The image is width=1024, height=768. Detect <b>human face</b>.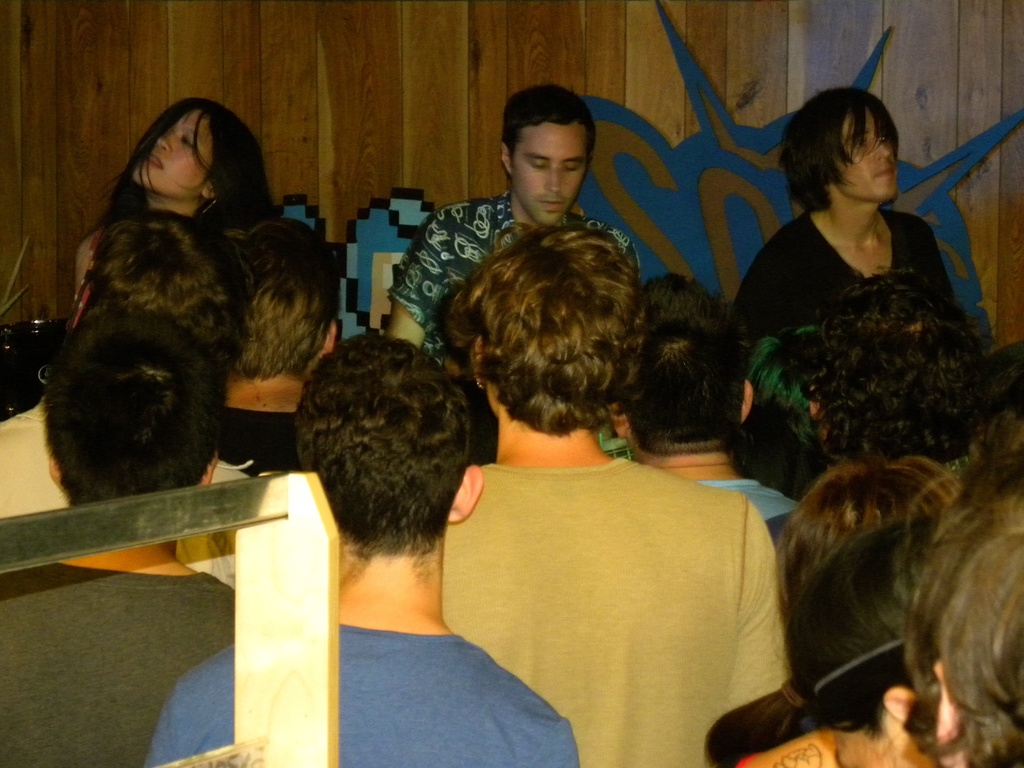
Detection: box(134, 107, 212, 200).
